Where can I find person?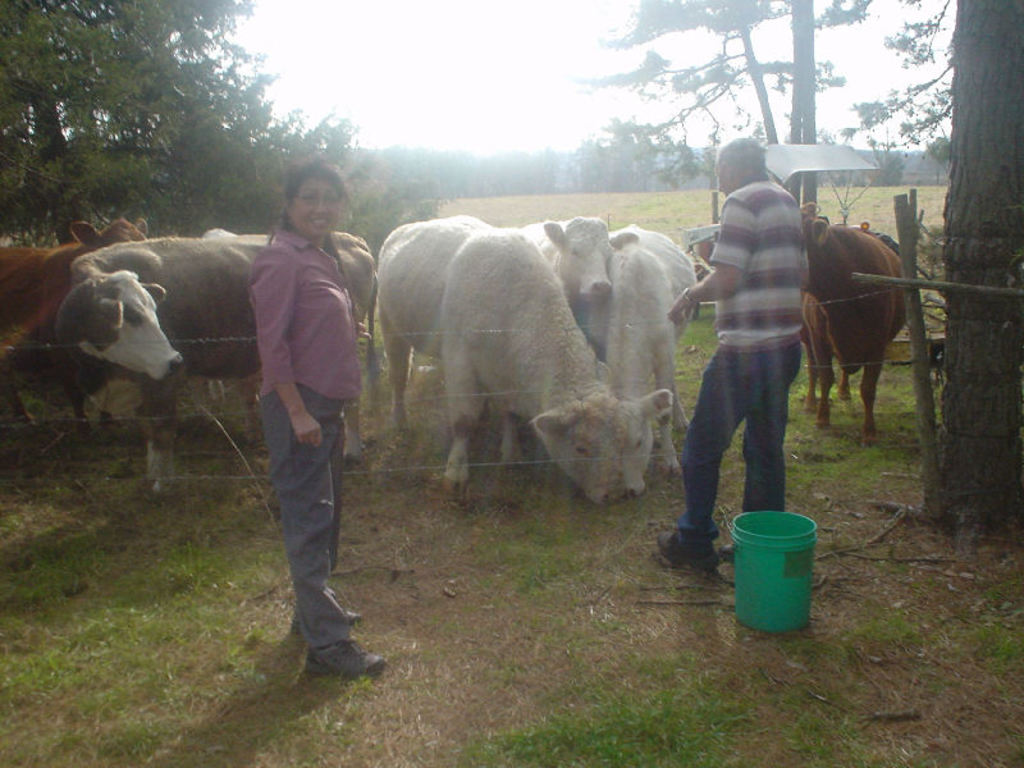
You can find it at (227, 147, 369, 684).
